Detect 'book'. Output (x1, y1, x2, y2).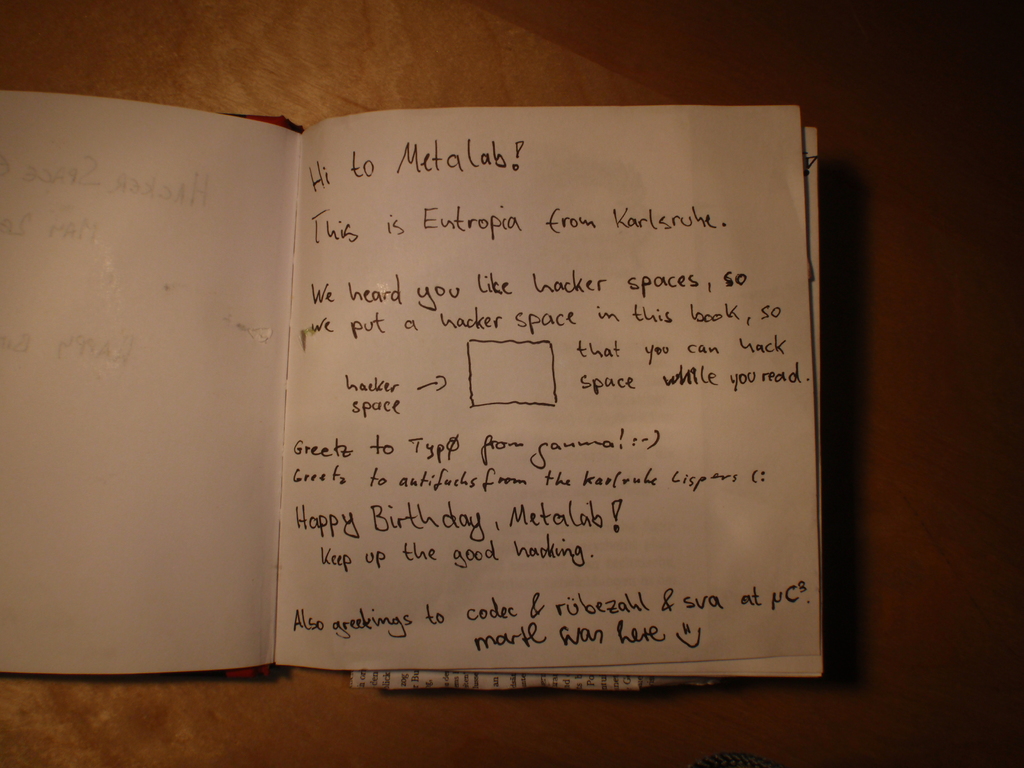
(0, 88, 830, 680).
